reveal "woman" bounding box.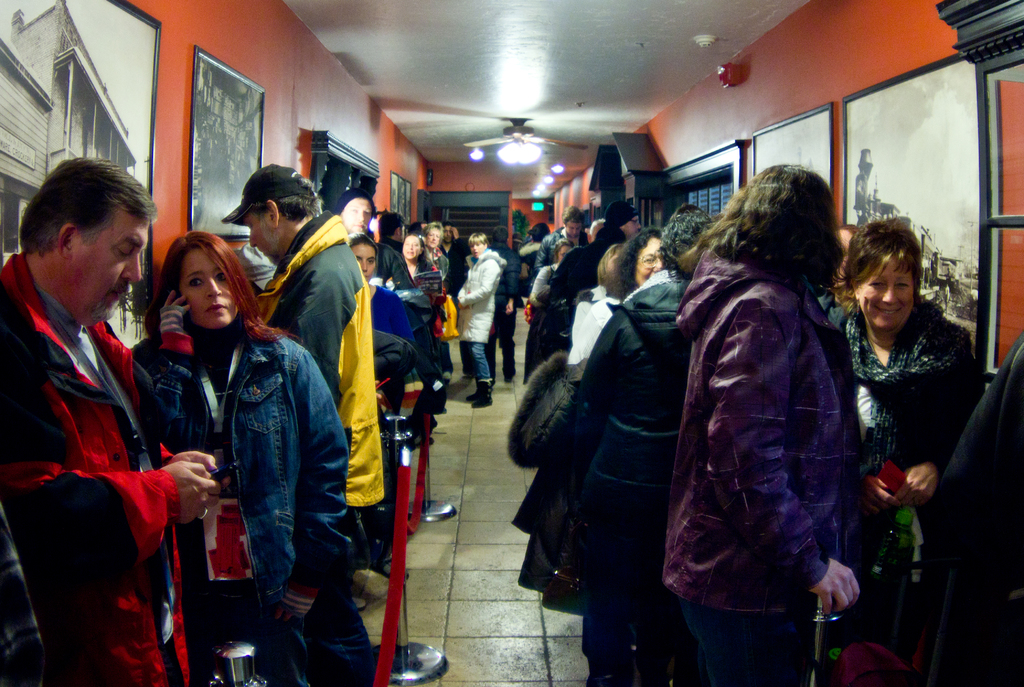
Revealed: 526/239/577/387.
